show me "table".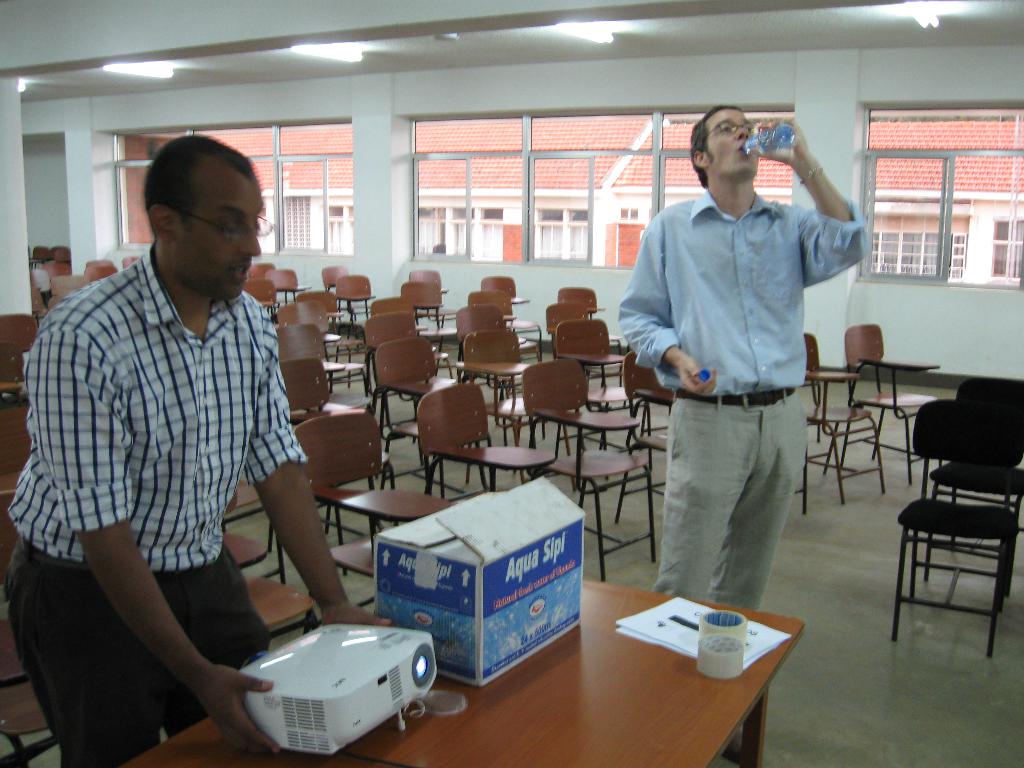
"table" is here: Rect(79, 518, 819, 767).
